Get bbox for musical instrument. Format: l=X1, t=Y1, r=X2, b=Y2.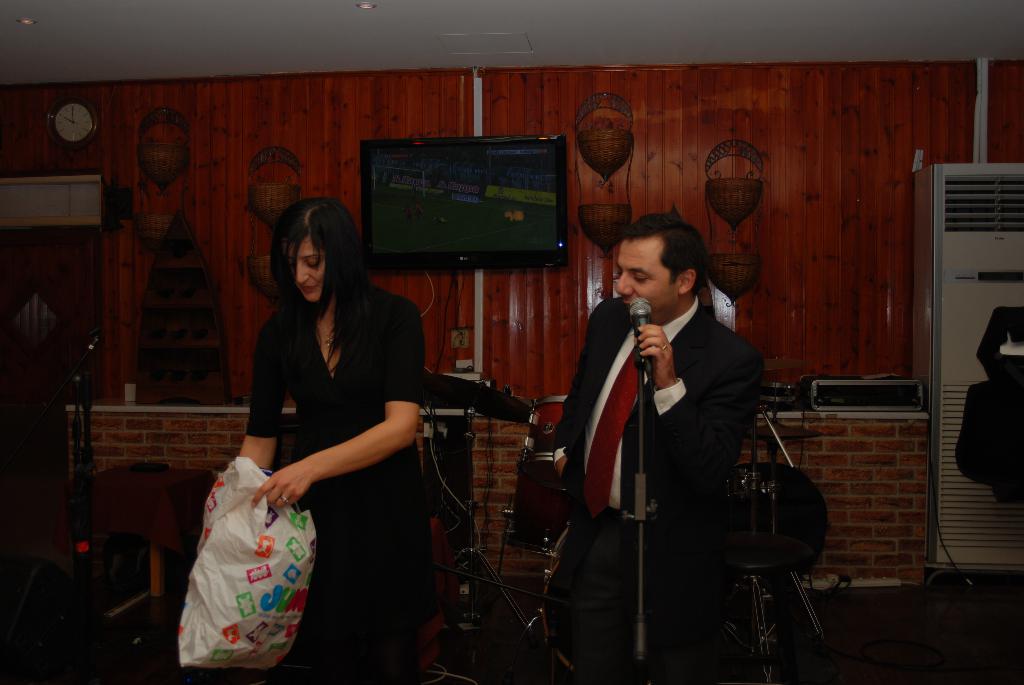
l=719, t=453, r=839, b=592.
